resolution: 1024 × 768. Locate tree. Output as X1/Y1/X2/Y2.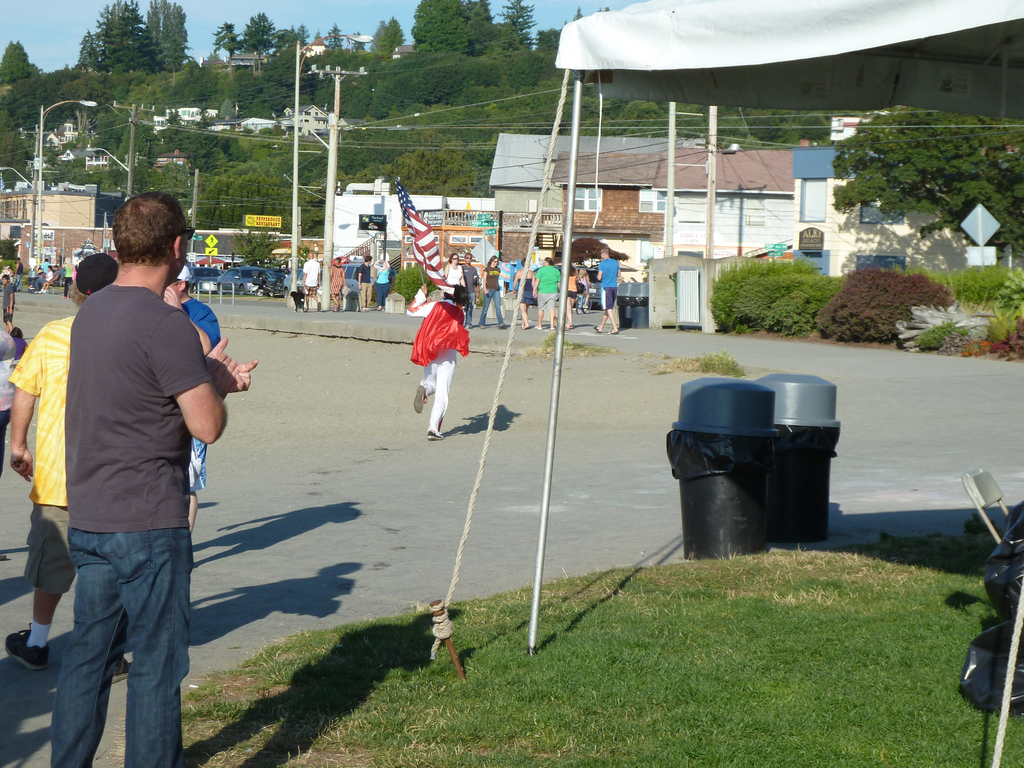
152/115/217/158.
